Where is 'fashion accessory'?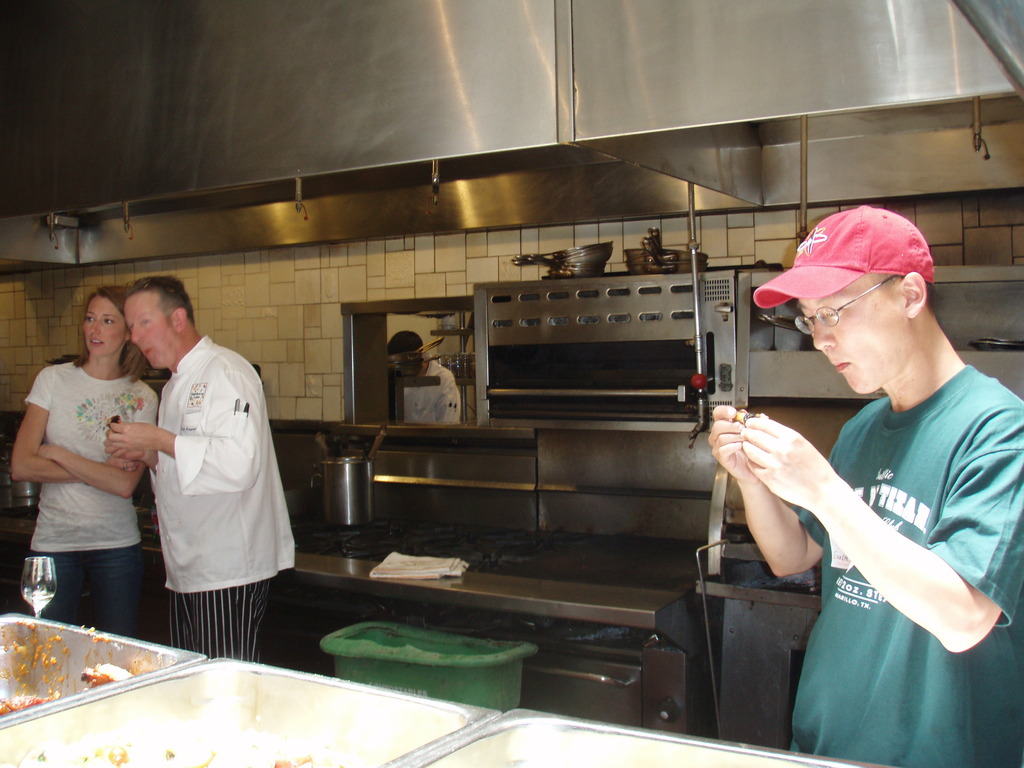
[left=126, top=342, right=134, bottom=355].
